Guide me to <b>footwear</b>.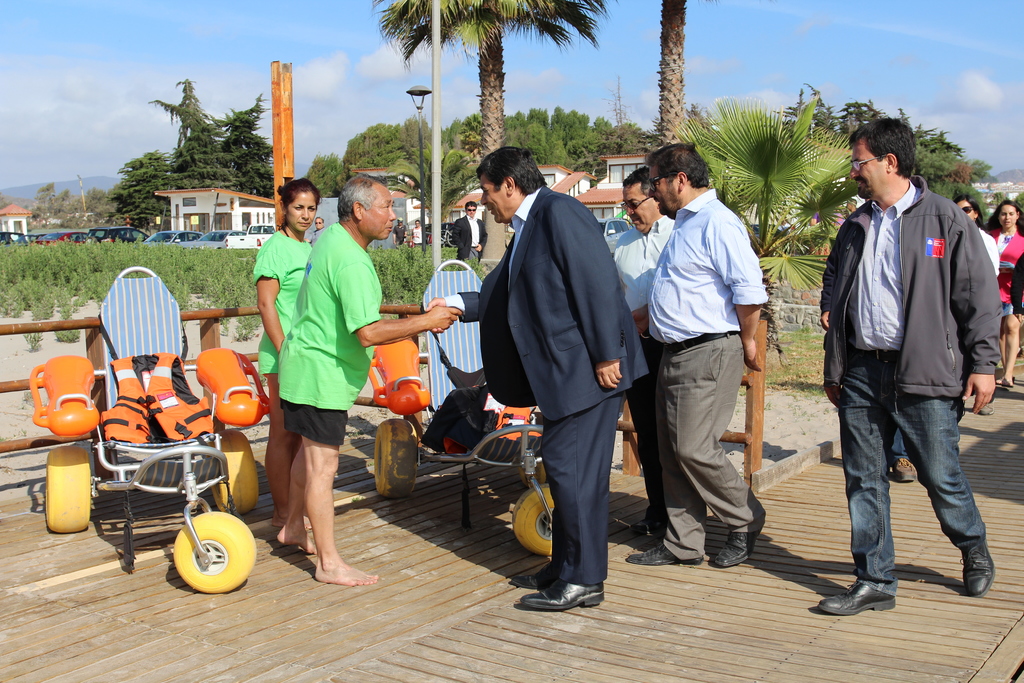
Guidance: box(716, 528, 758, 565).
